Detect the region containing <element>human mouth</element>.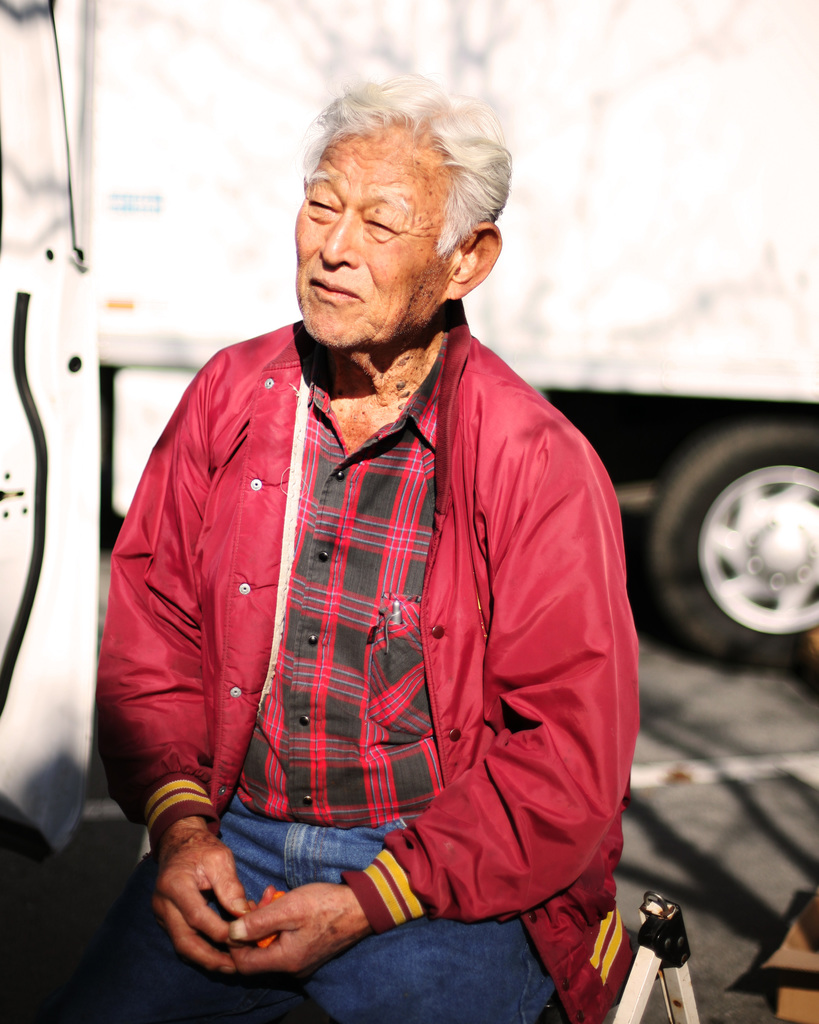
(x1=308, y1=275, x2=357, y2=301).
